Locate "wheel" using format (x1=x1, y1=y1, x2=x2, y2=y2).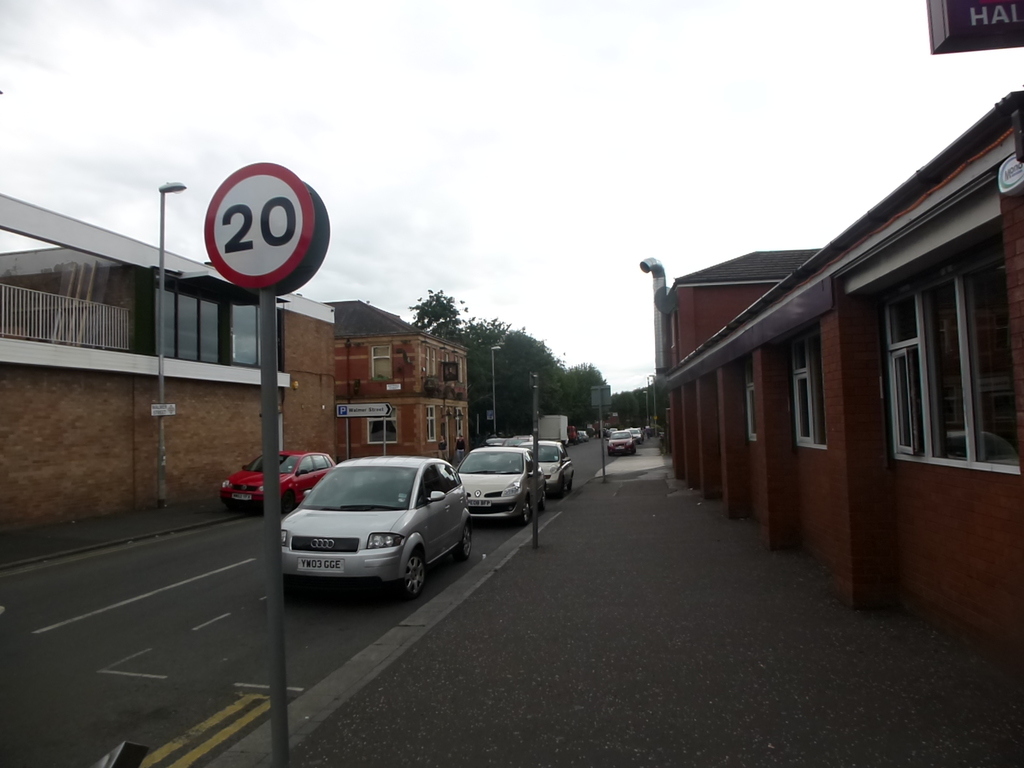
(x1=557, y1=477, x2=563, y2=502).
